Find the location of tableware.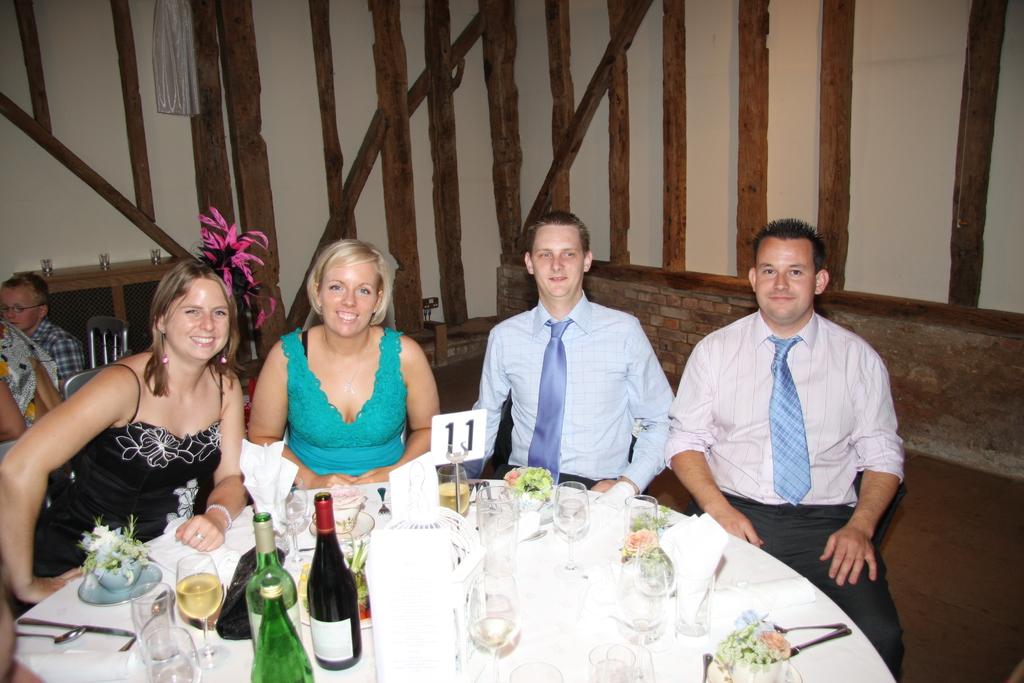
Location: [309, 510, 369, 535].
